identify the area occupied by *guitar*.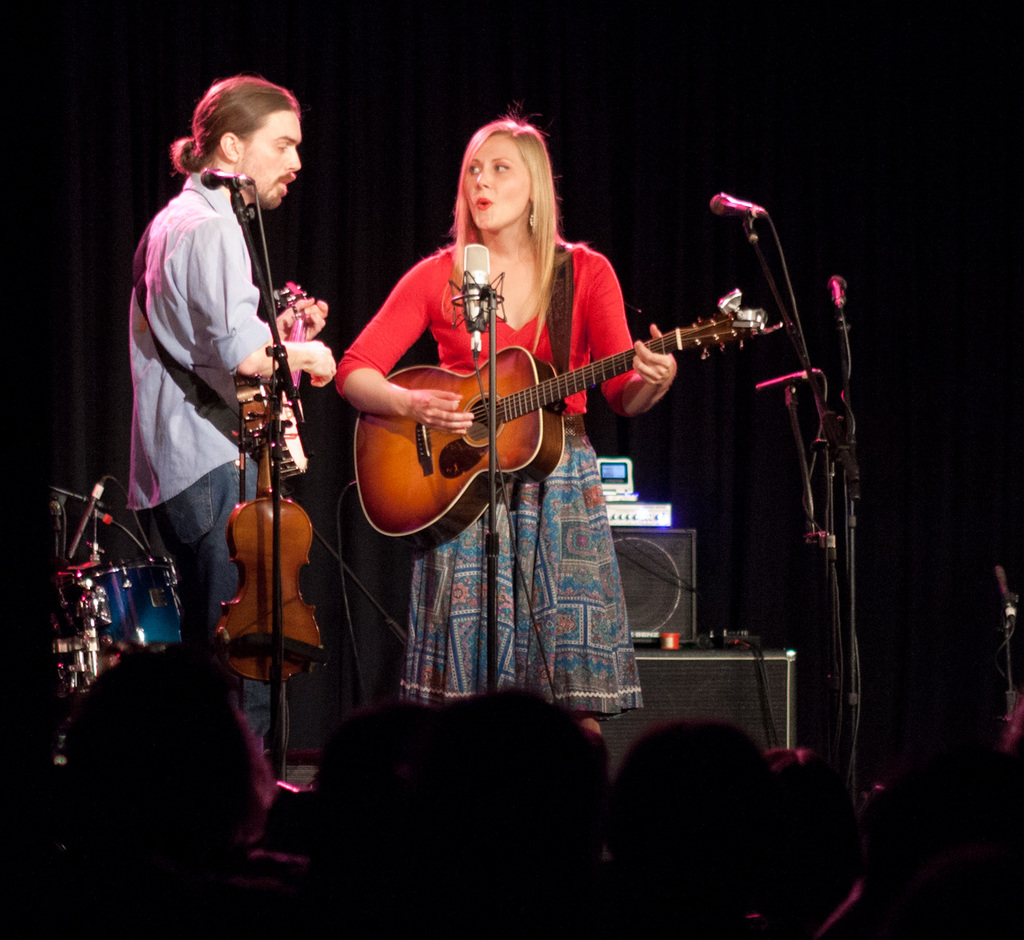
Area: 350, 283, 790, 557.
